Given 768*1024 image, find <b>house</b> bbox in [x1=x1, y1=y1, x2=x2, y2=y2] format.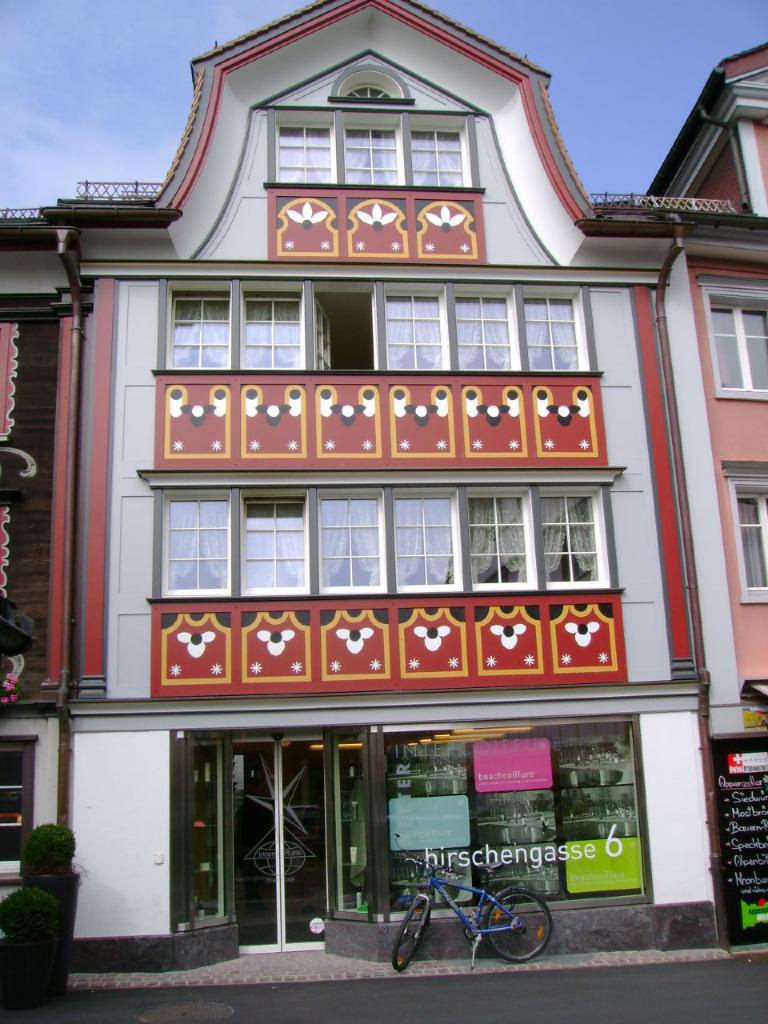
[x1=0, y1=0, x2=726, y2=977].
